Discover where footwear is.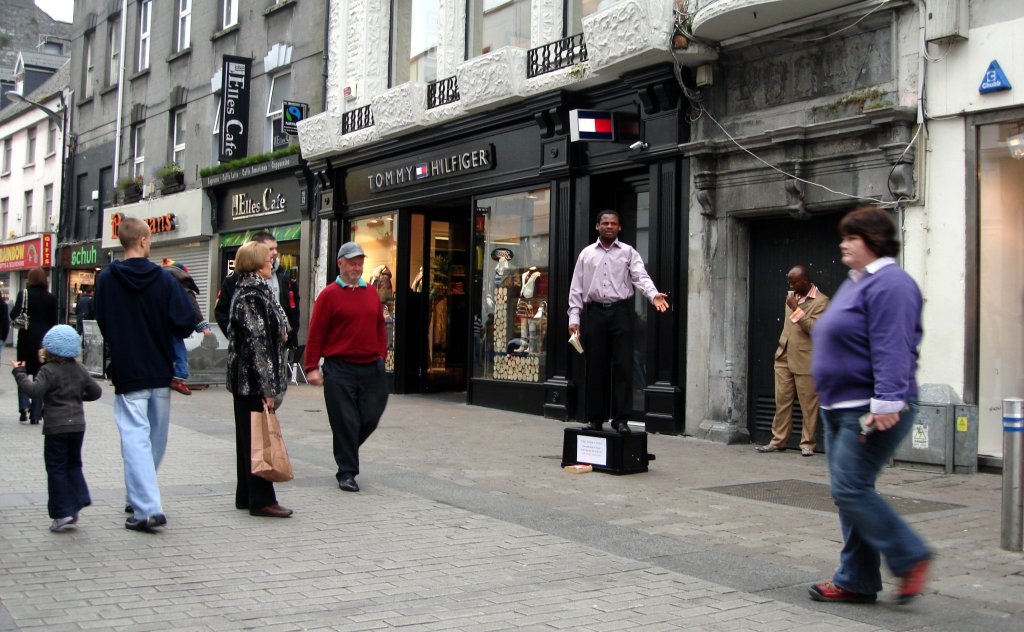
Discovered at (894,553,930,609).
